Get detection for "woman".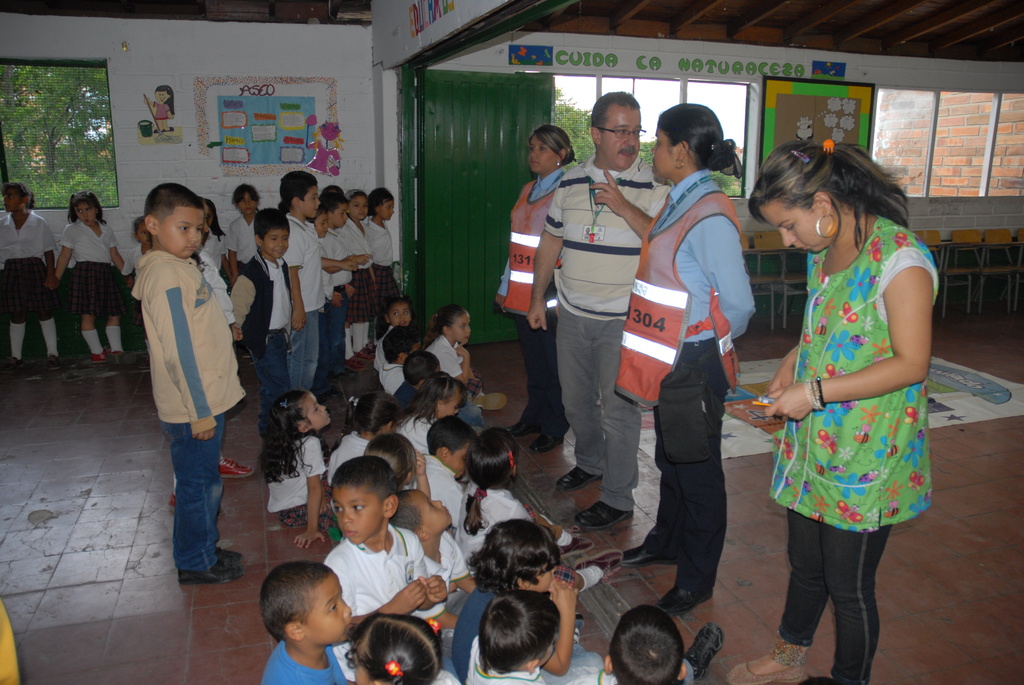
Detection: box(612, 98, 763, 620).
